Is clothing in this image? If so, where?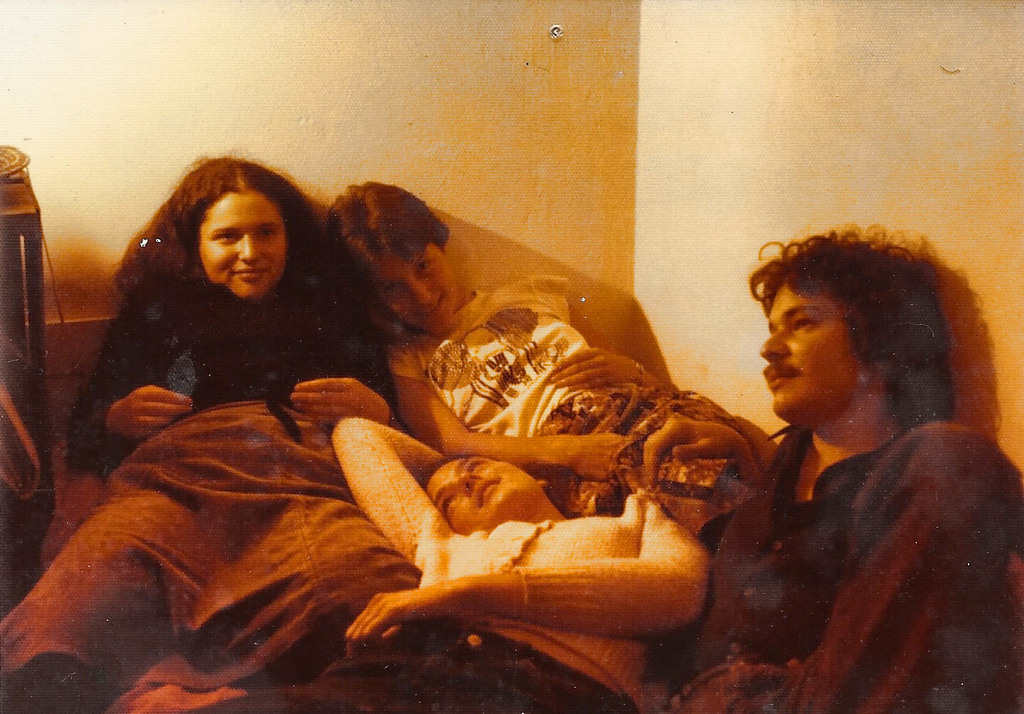
Yes, at left=637, top=420, right=1023, bottom=713.
